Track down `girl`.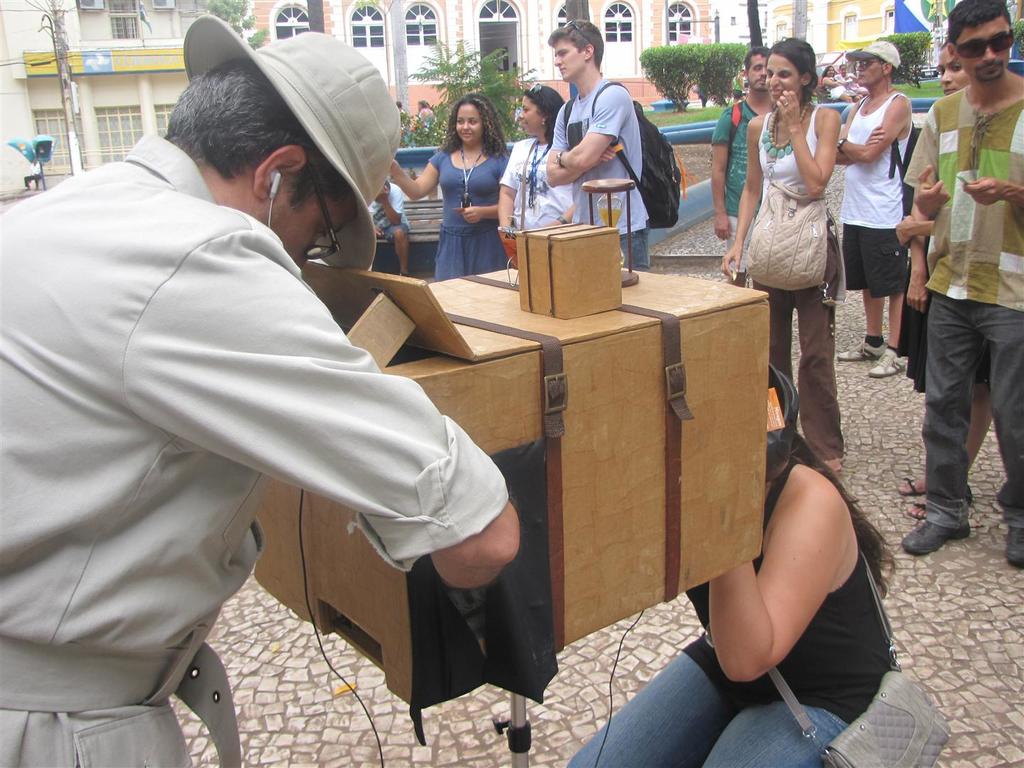
Tracked to 821, 67, 855, 102.
